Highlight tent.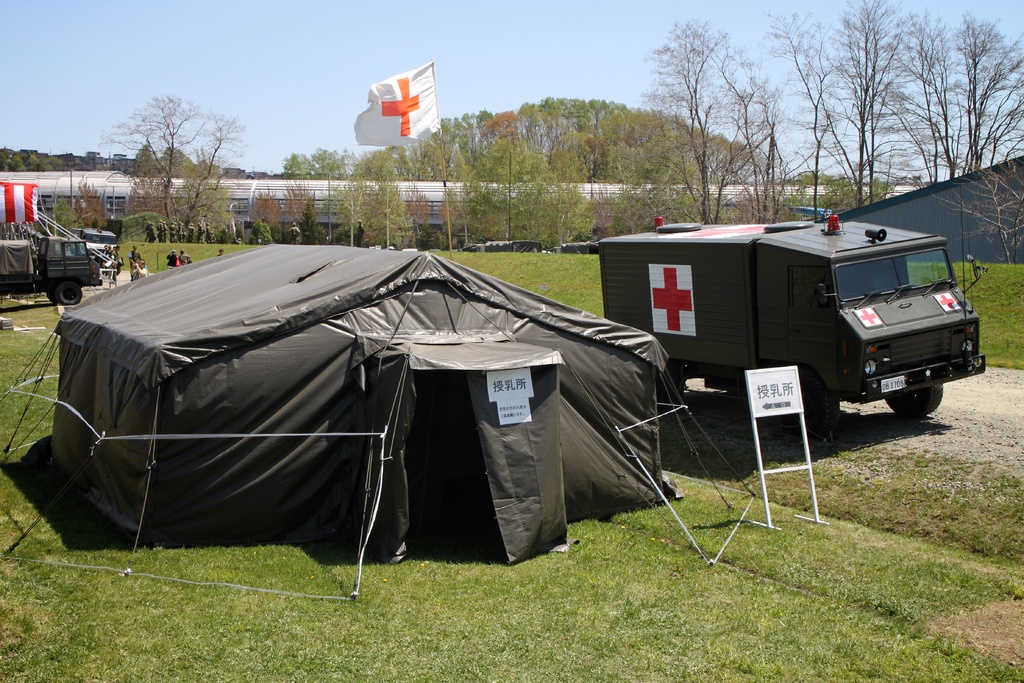
Highlighted region: 64, 233, 679, 562.
